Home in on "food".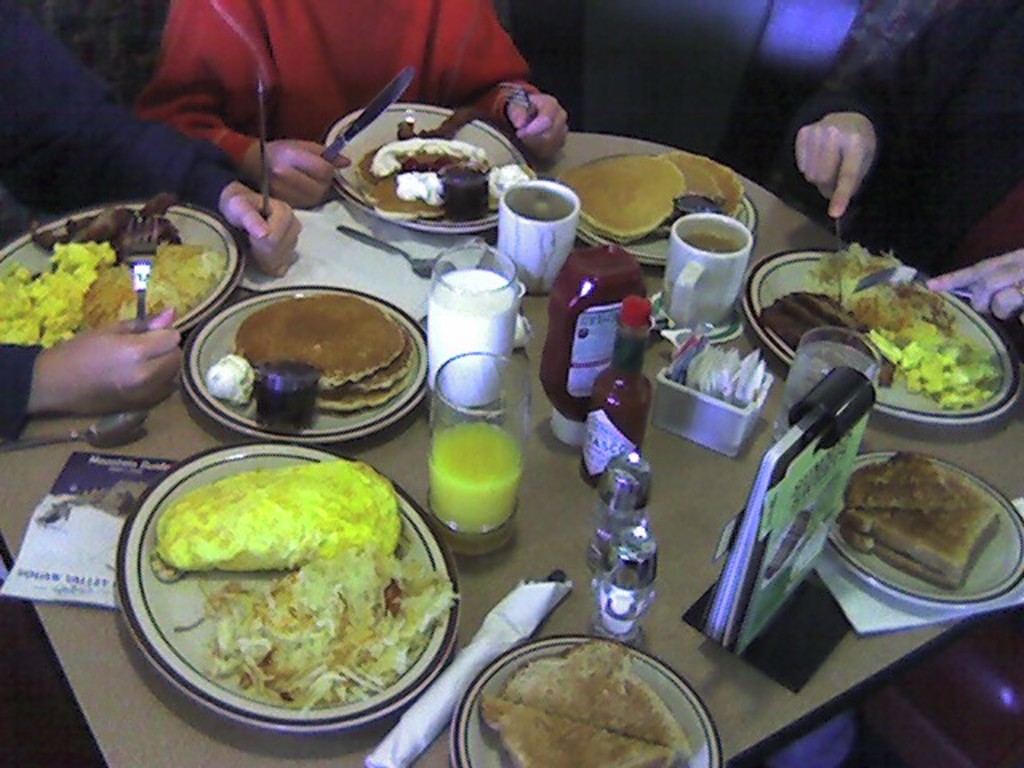
Homed in at bbox(0, 198, 229, 354).
